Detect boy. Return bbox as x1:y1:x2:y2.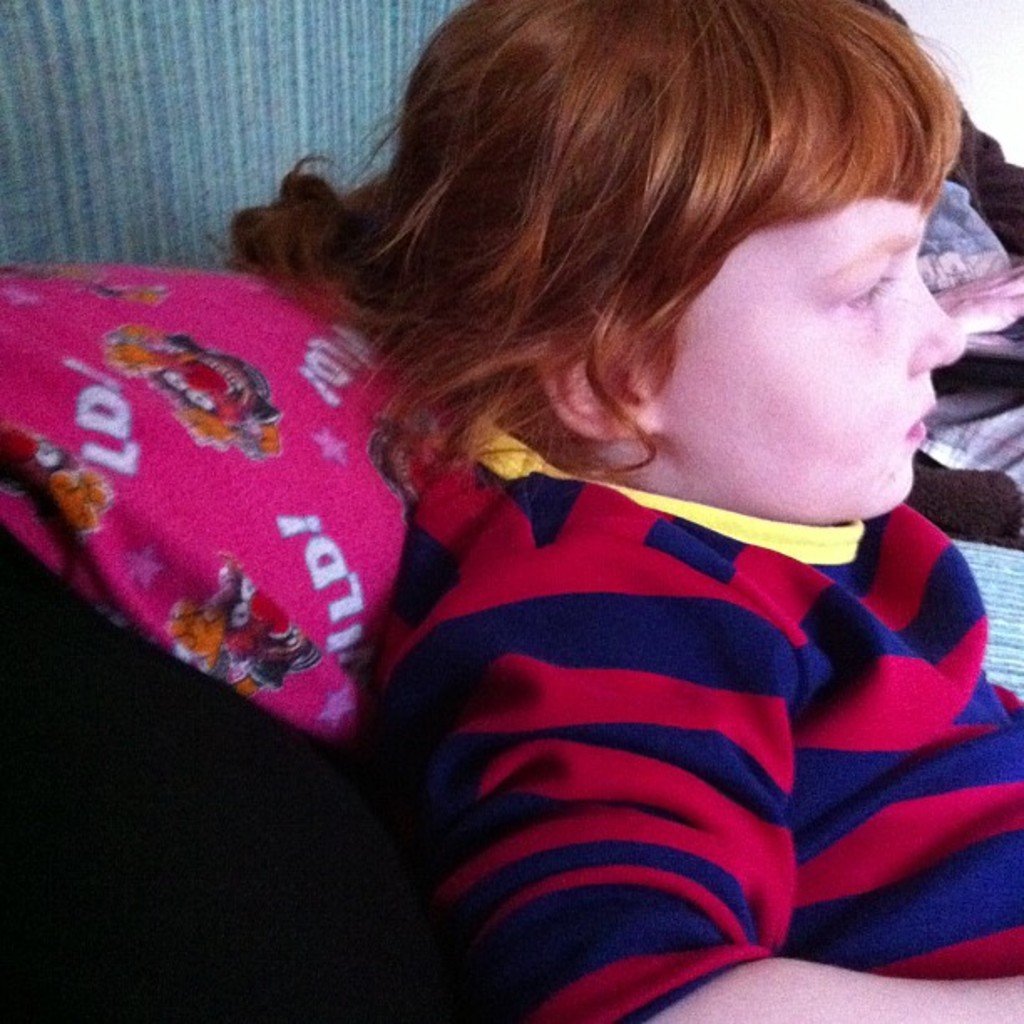
356:0:1022:1009.
